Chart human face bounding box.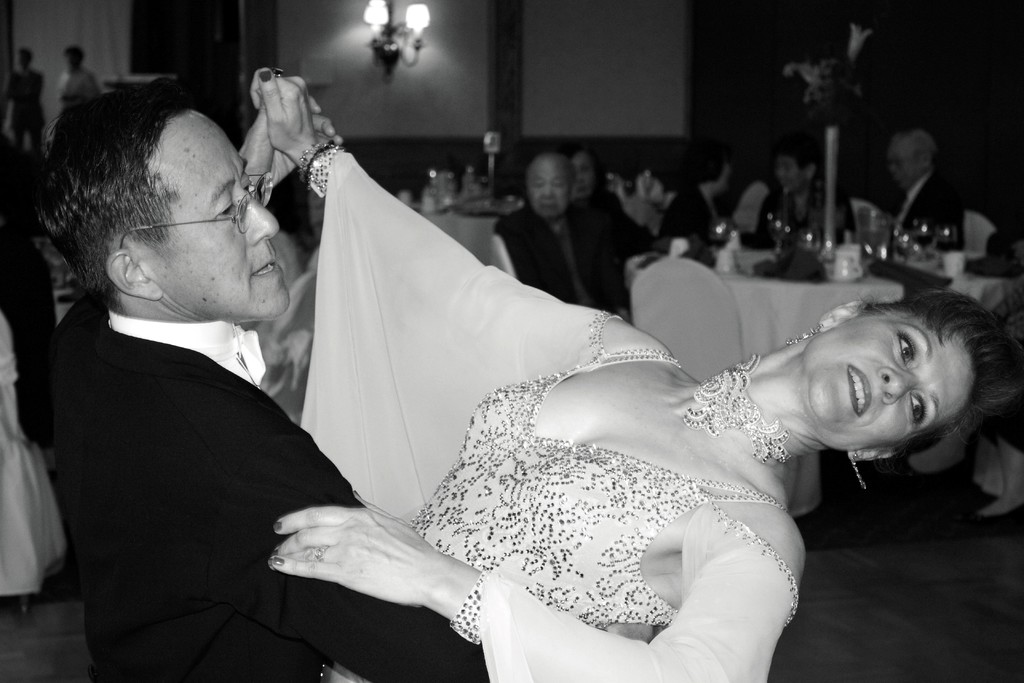
Charted: rect(578, 158, 595, 188).
